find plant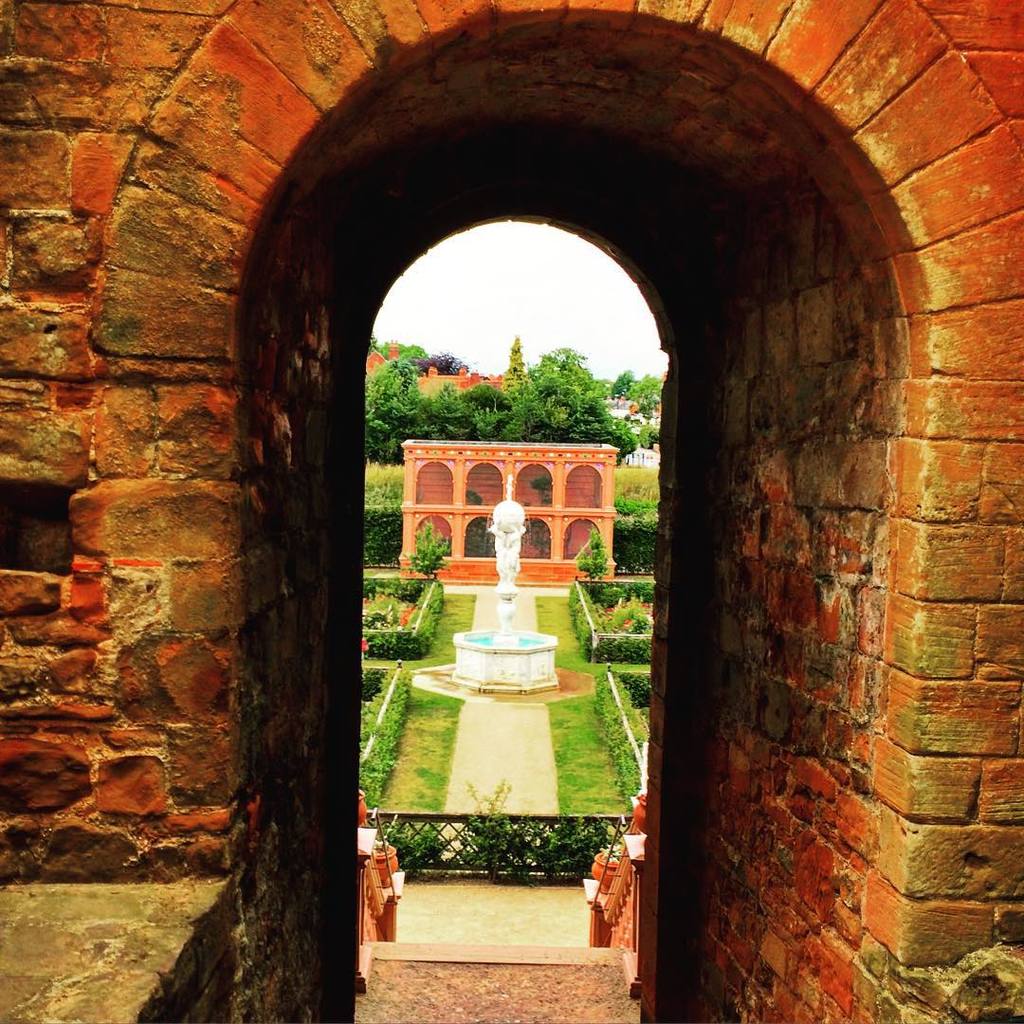
detection(604, 516, 655, 576)
